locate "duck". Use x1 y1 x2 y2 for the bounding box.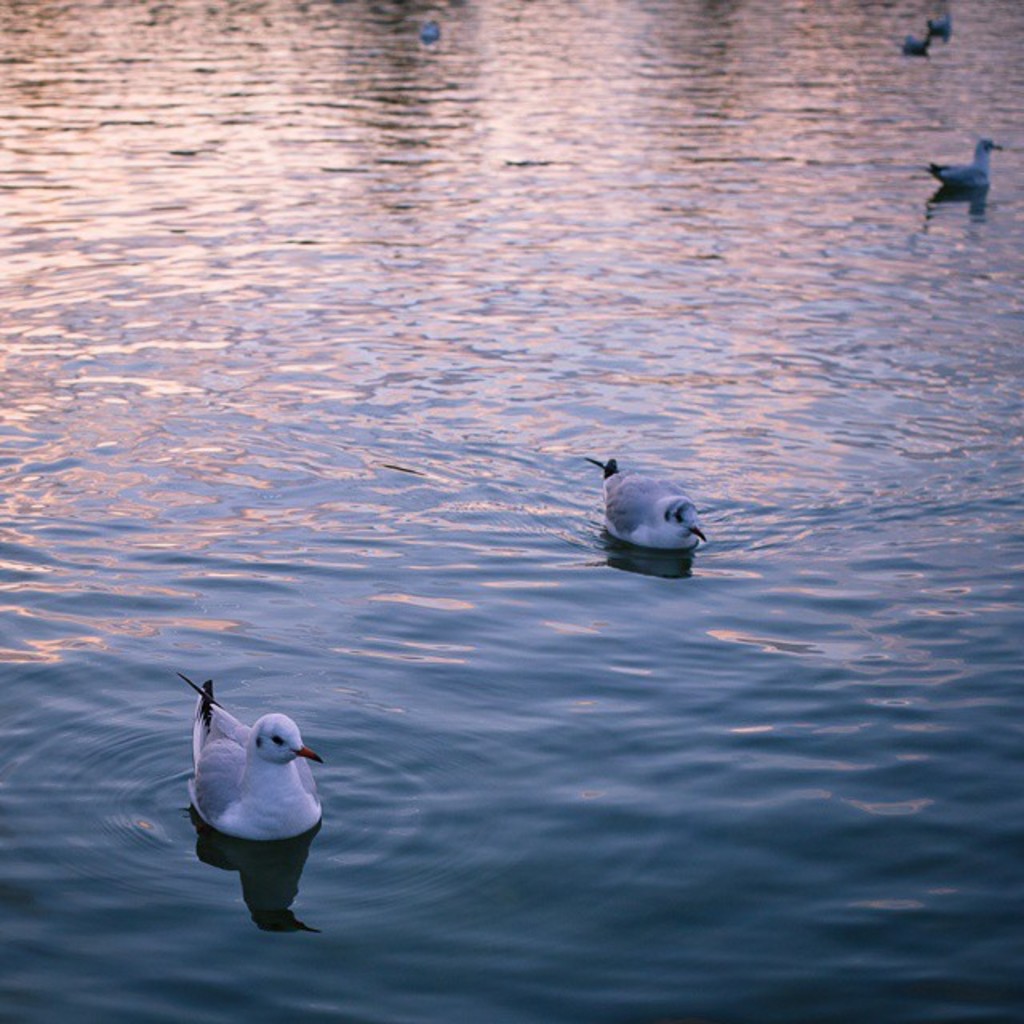
918 131 1013 189.
